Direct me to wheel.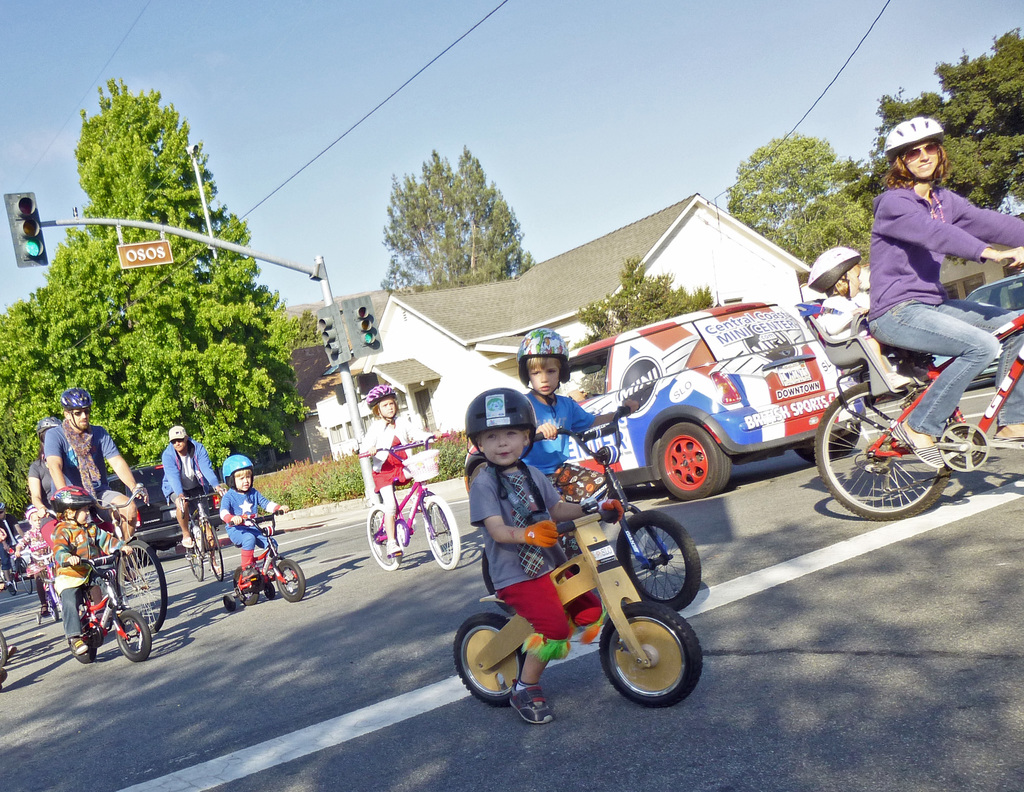
Direction: BBox(184, 527, 207, 586).
